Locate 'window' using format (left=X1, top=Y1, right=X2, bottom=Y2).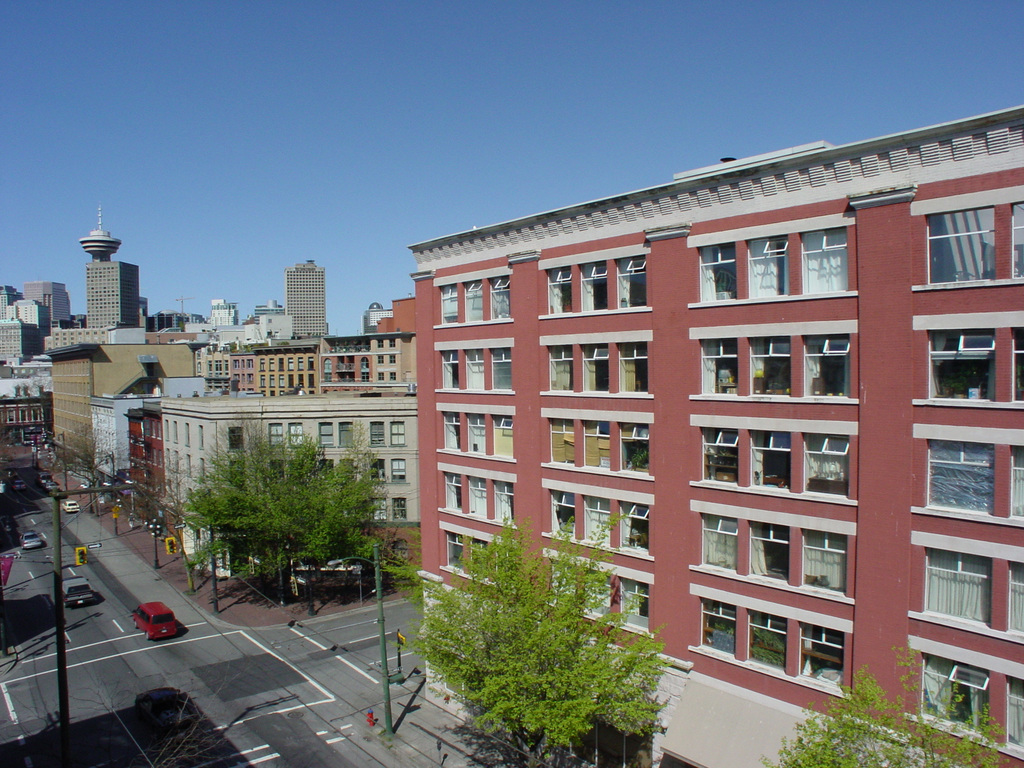
(left=436, top=463, right=463, bottom=515).
